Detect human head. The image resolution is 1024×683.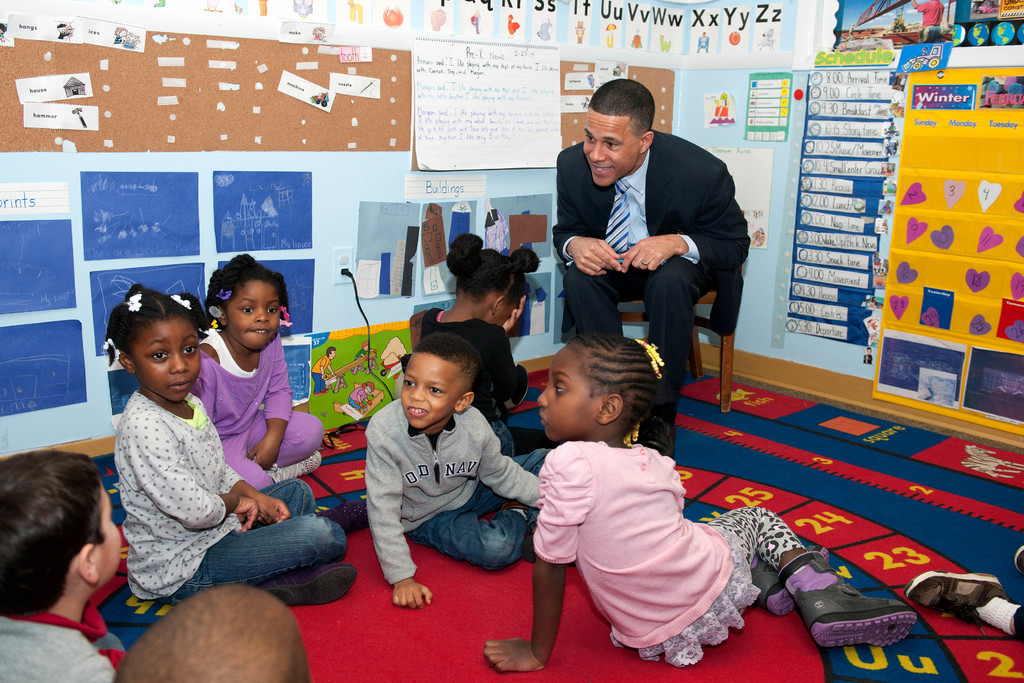
l=110, t=584, r=314, b=682.
